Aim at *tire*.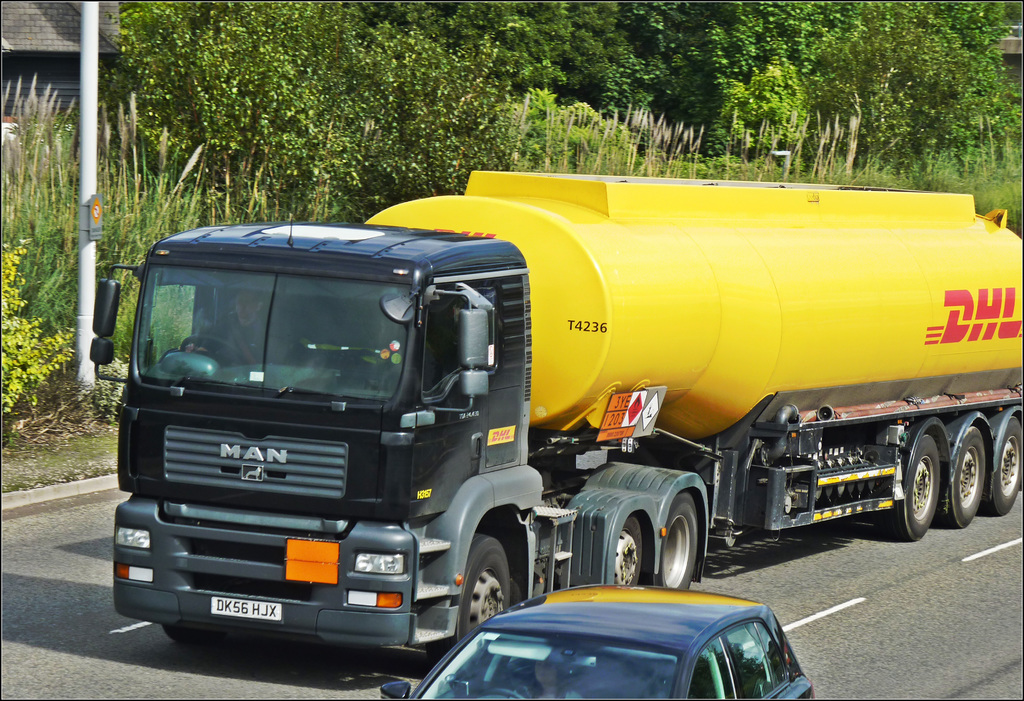
Aimed at 657,493,698,592.
